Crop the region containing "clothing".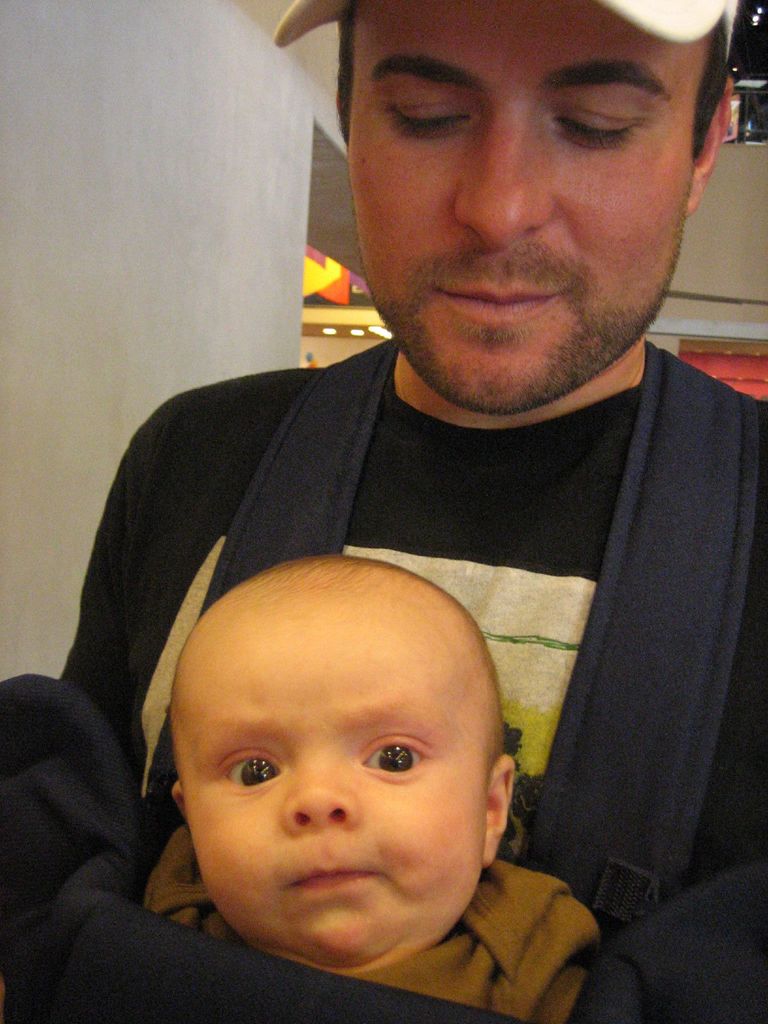
Crop region: <region>56, 280, 723, 1004</region>.
